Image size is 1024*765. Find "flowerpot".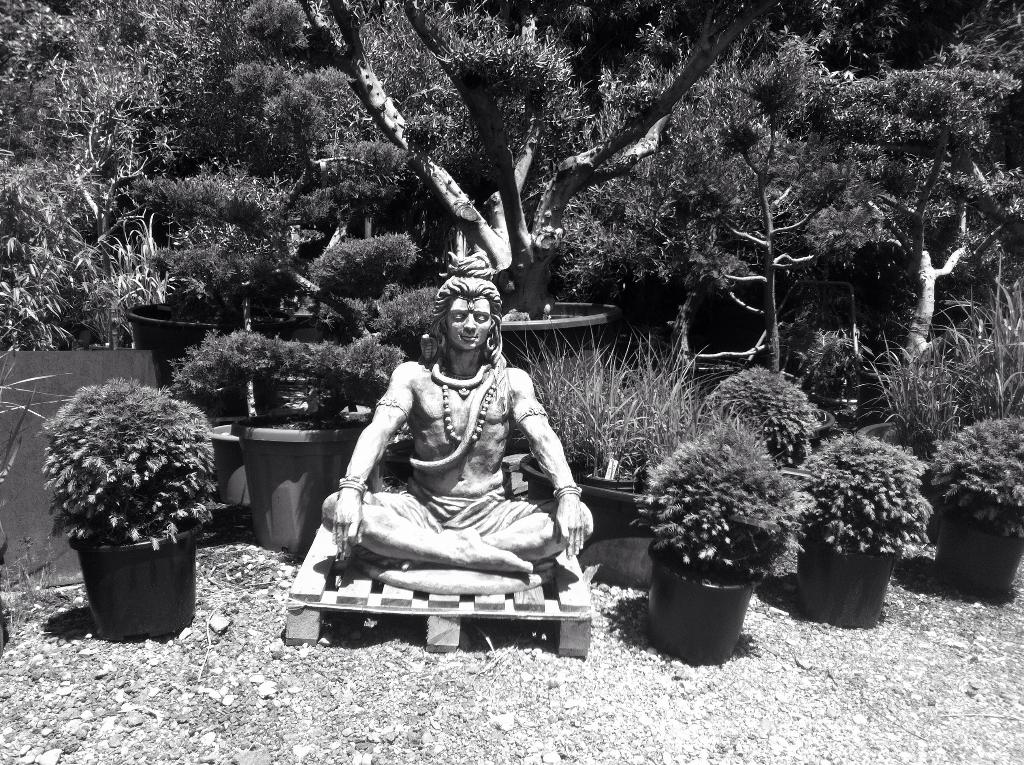
Rect(494, 298, 616, 378).
